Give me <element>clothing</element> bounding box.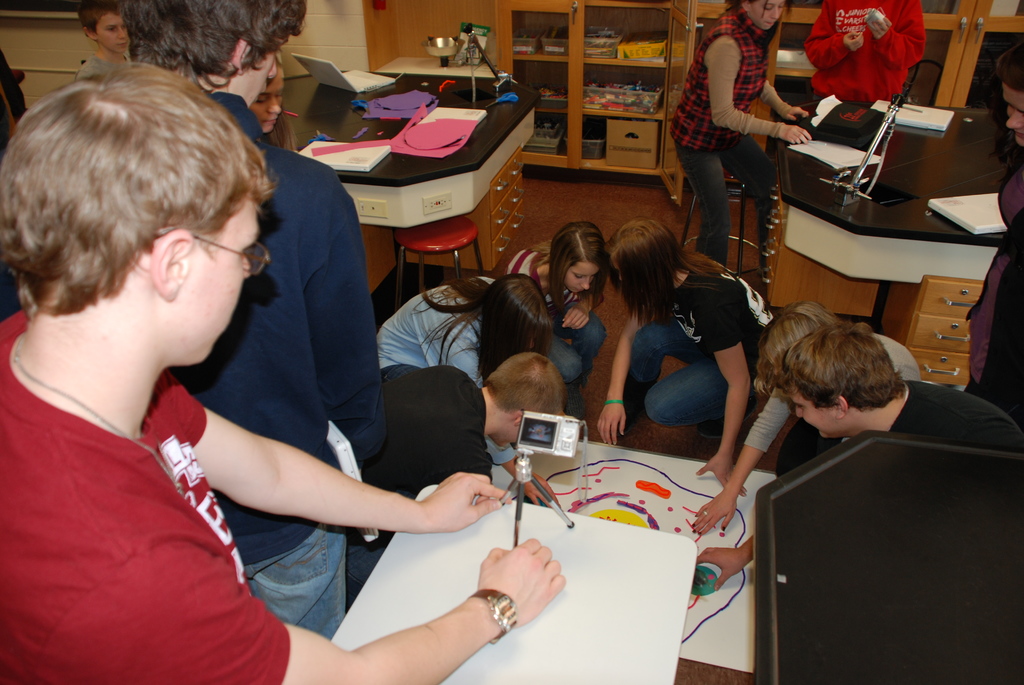
pyautogui.locateOnScreen(742, 329, 924, 480).
